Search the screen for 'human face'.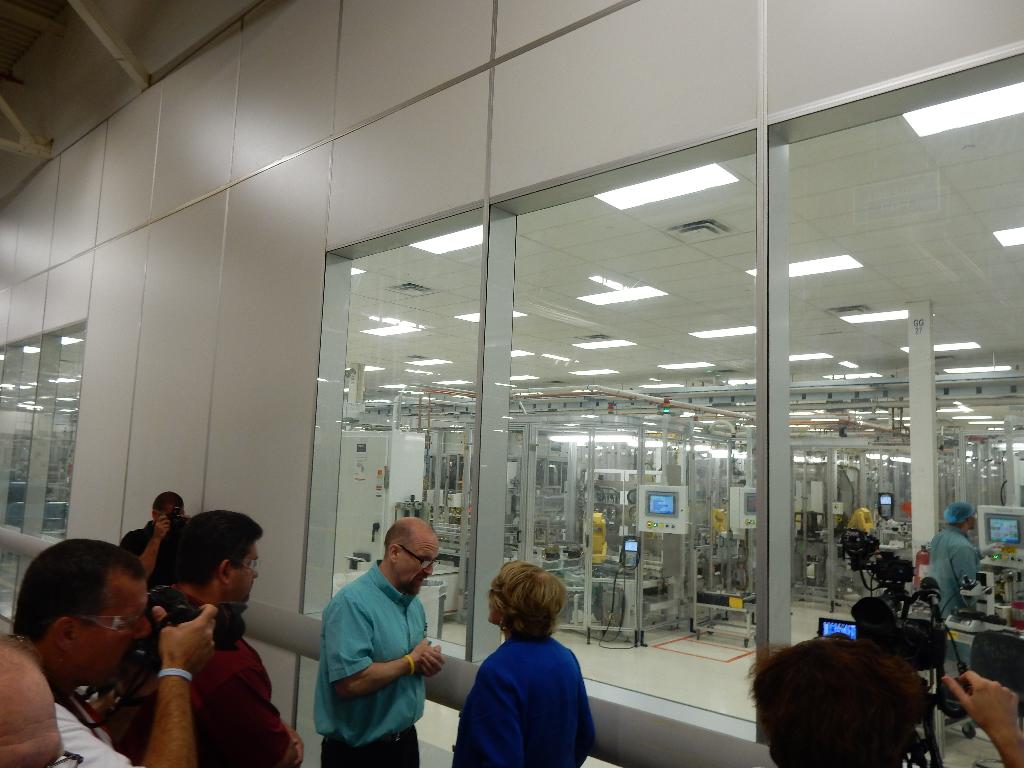
Found at (233, 540, 259, 607).
